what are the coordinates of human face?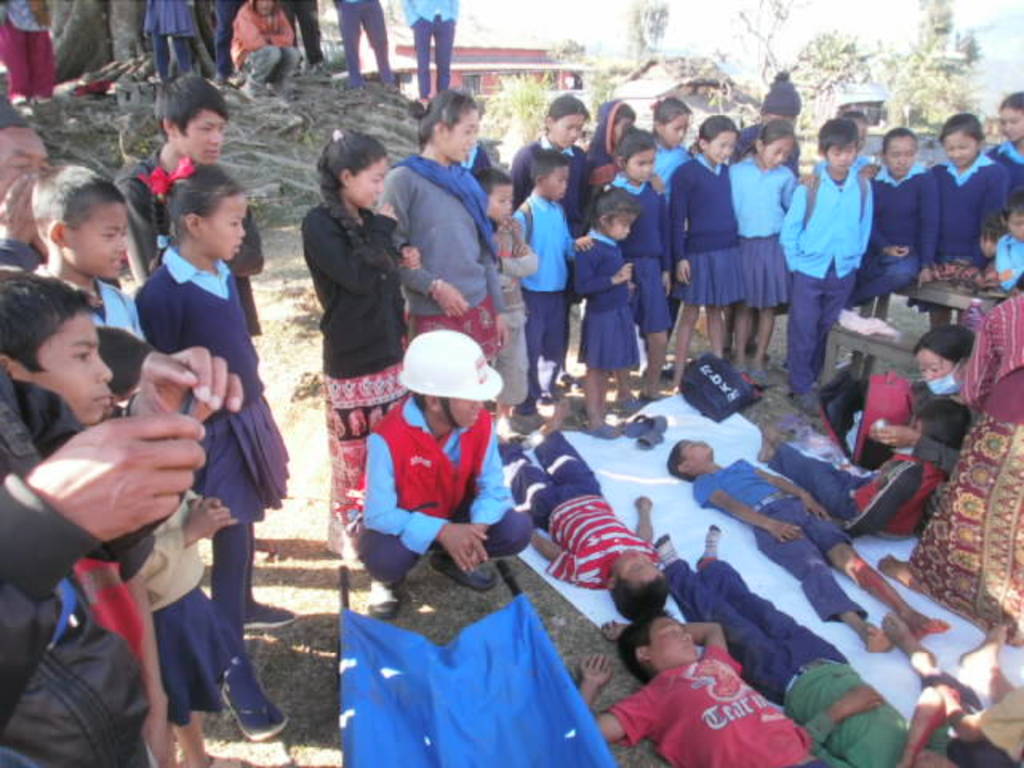
197 190 253 261.
